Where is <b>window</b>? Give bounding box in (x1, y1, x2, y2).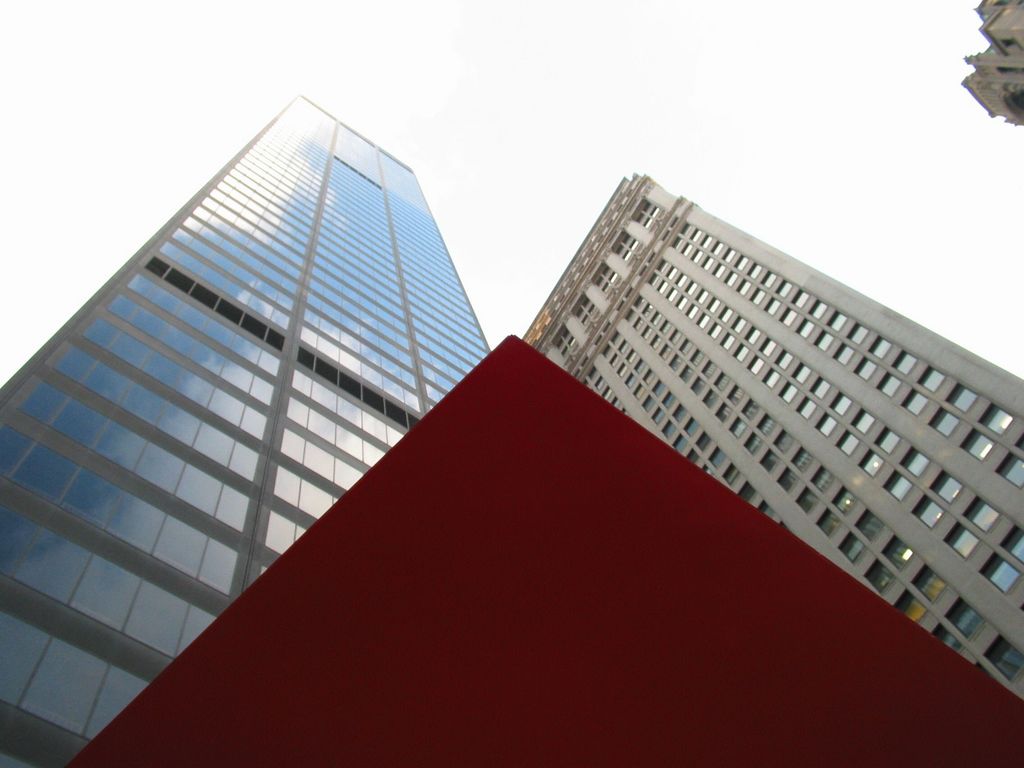
(720, 459, 740, 484).
